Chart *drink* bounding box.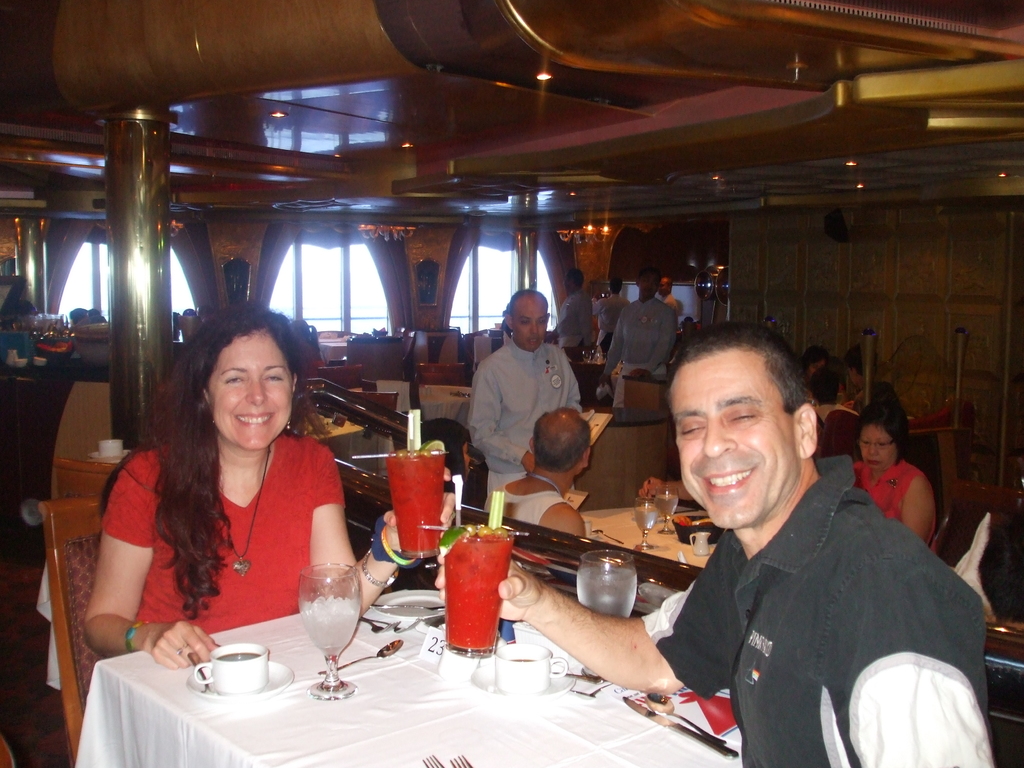
Charted: 636,504,662,534.
